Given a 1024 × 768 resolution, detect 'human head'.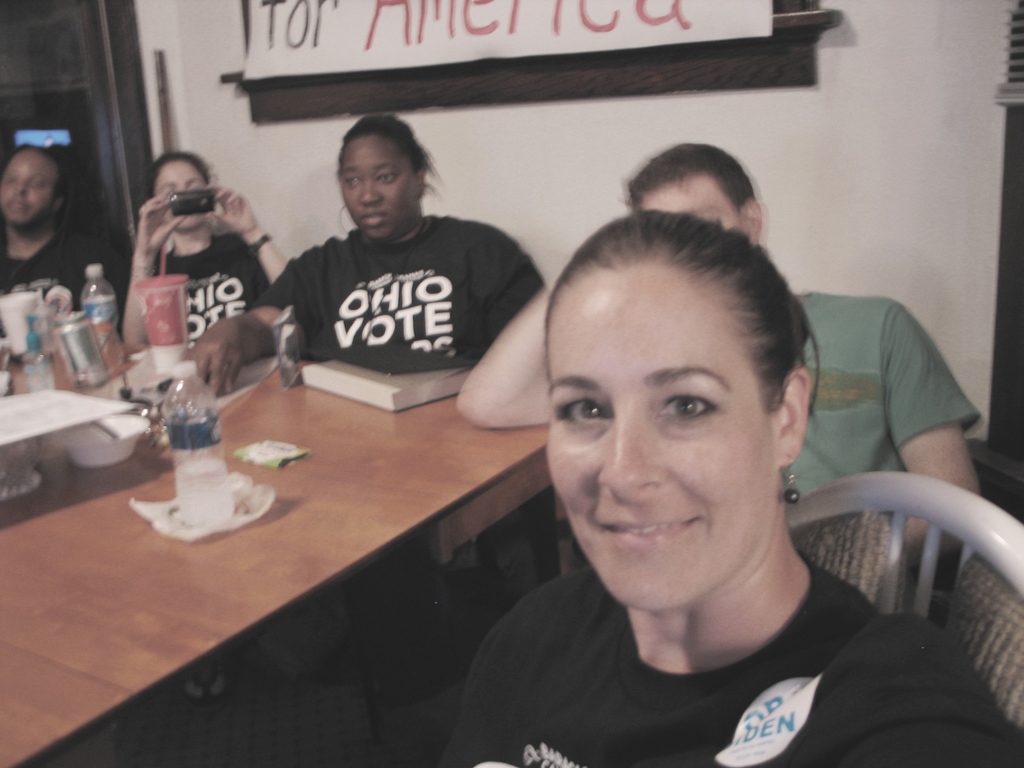
621:138:762:246.
